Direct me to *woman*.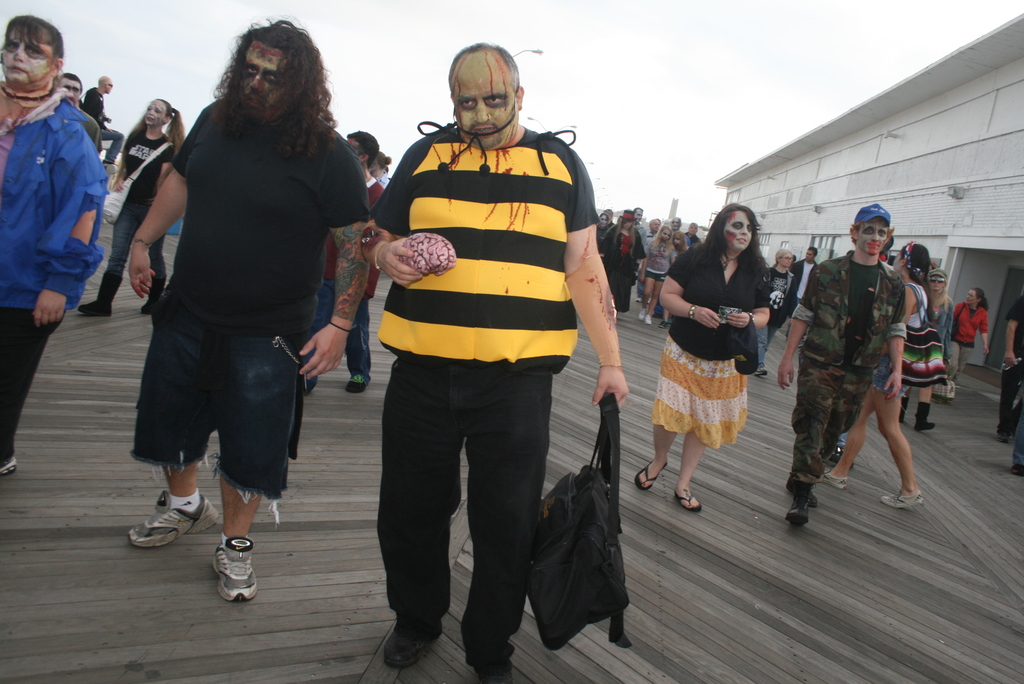
Direction: bbox(596, 209, 610, 252).
